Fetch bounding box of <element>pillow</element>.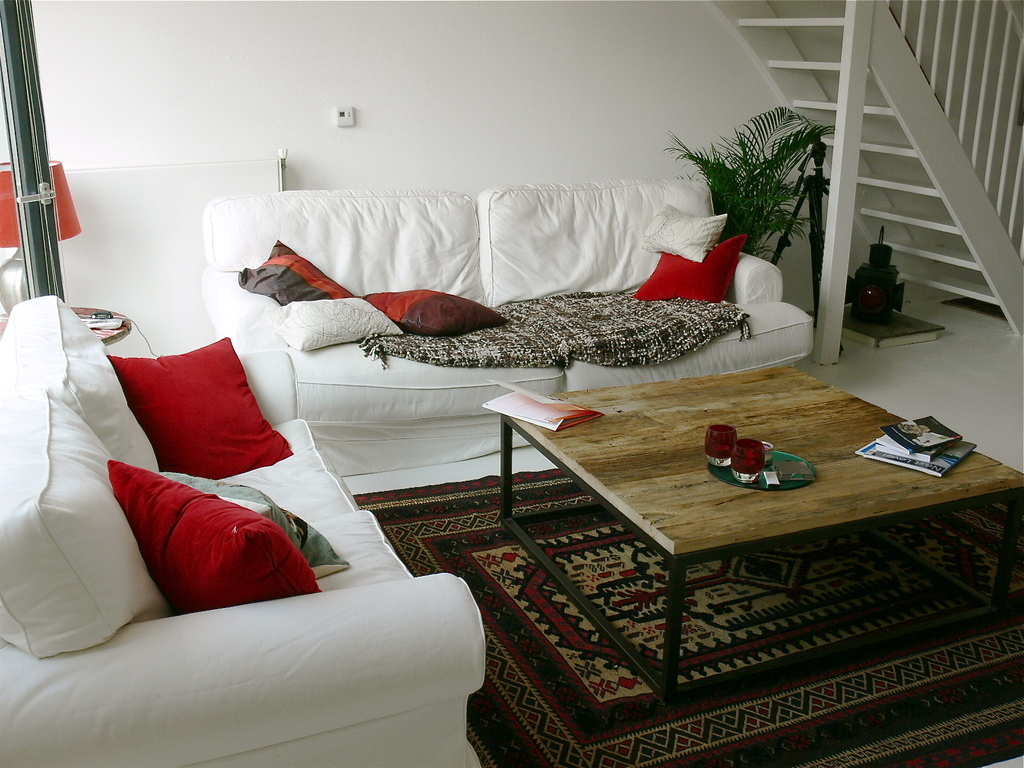
Bbox: l=282, t=296, r=400, b=355.
